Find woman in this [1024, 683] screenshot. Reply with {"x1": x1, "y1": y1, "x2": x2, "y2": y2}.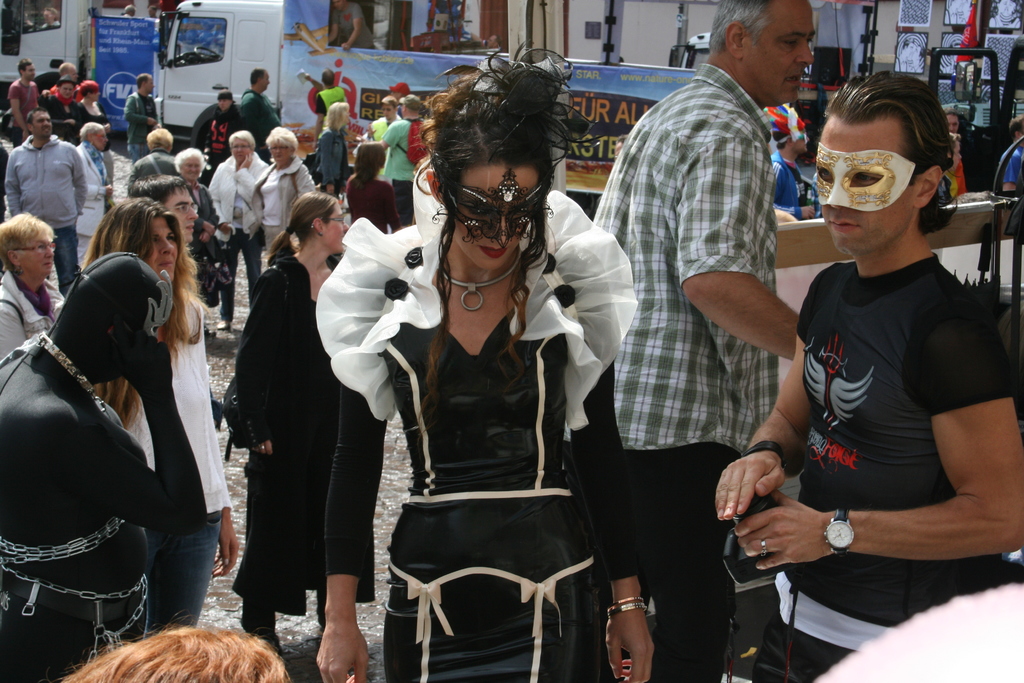
{"x1": 40, "y1": 79, "x2": 97, "y2": 131}.
